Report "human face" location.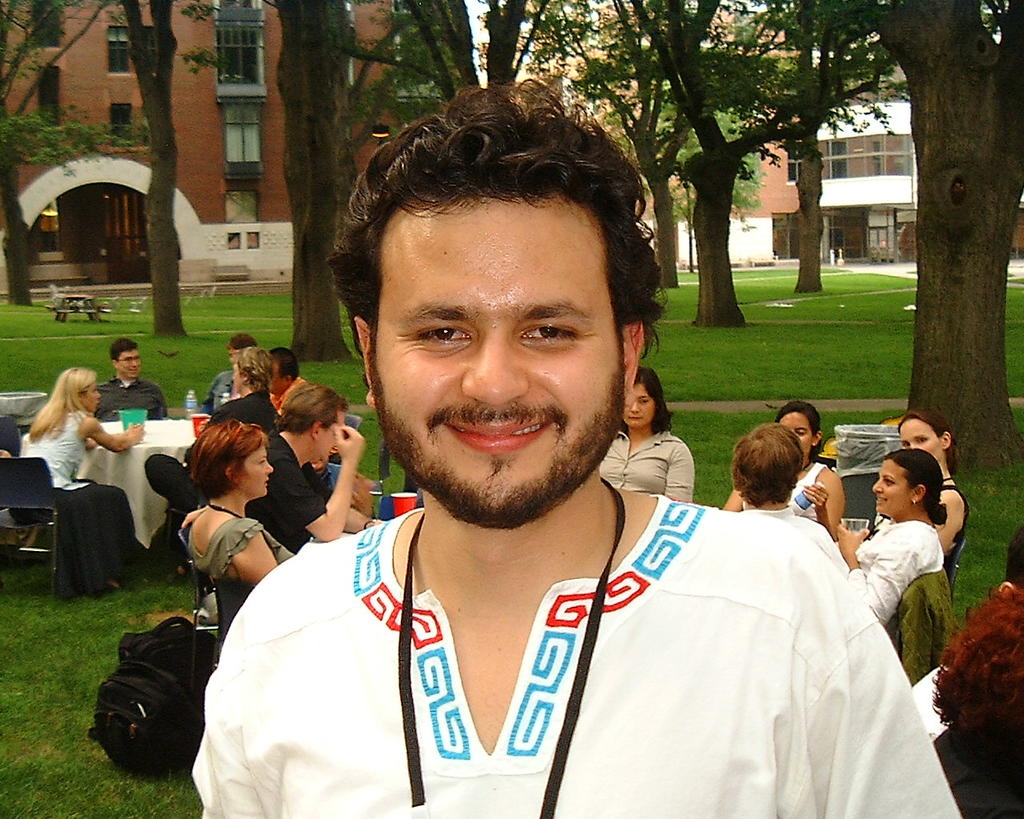
Report: [x1=227, y1=344, x2=246, y2=364].
